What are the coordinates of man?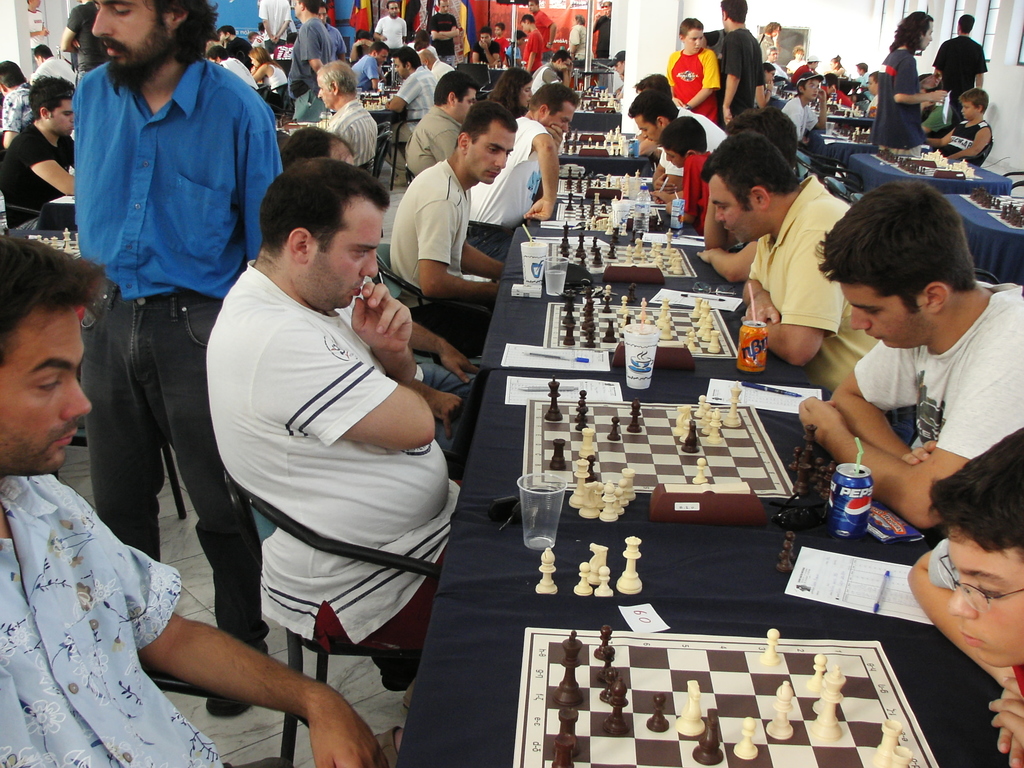
l=933, t=13, r=991, b=125.
